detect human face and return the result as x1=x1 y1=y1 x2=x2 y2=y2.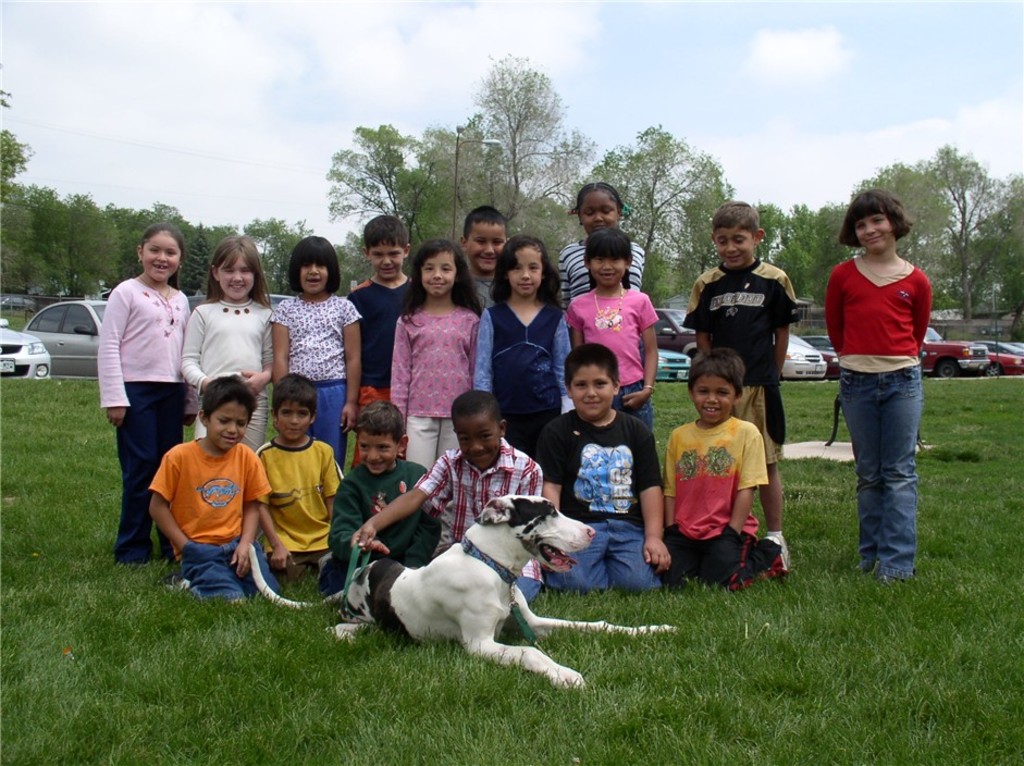
x1=469 y1=221 x2=502 y2=273.
